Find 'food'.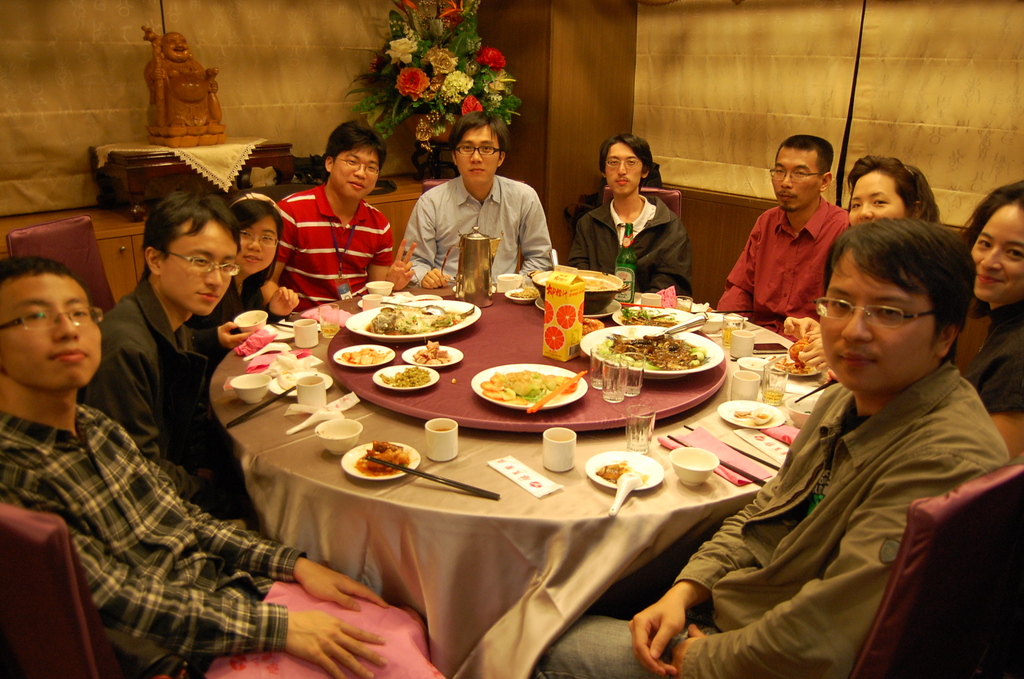
[left=511, top=284, right=540, bottom=299].
